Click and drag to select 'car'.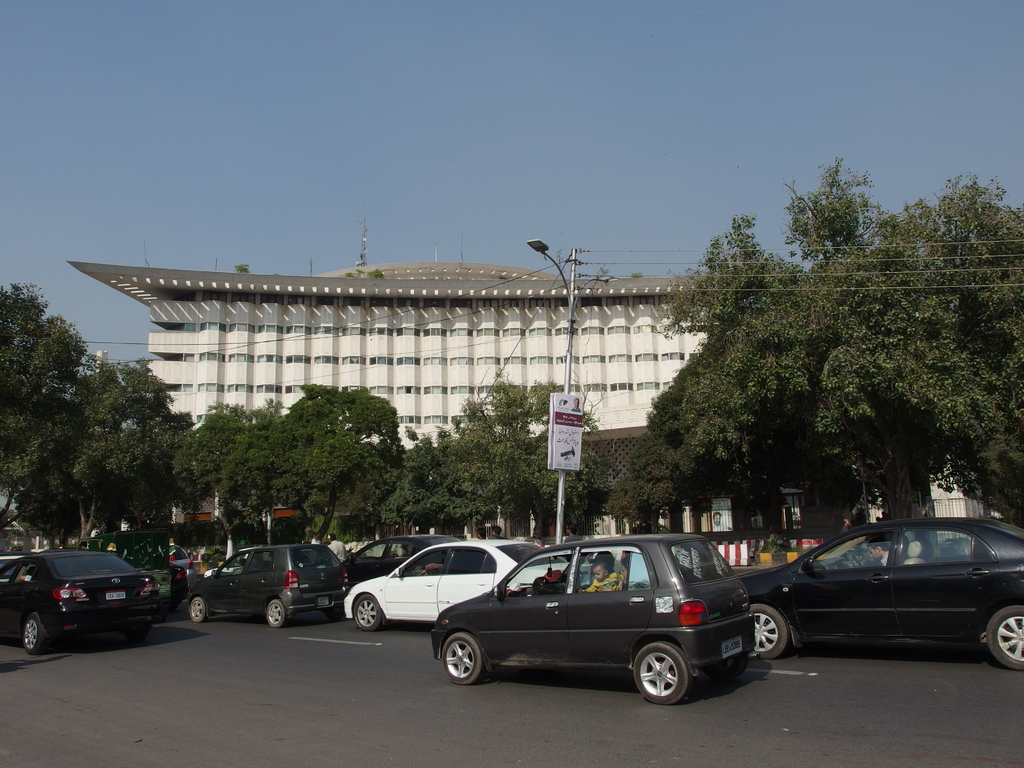
Selection: (0, 550, 165, 656).
